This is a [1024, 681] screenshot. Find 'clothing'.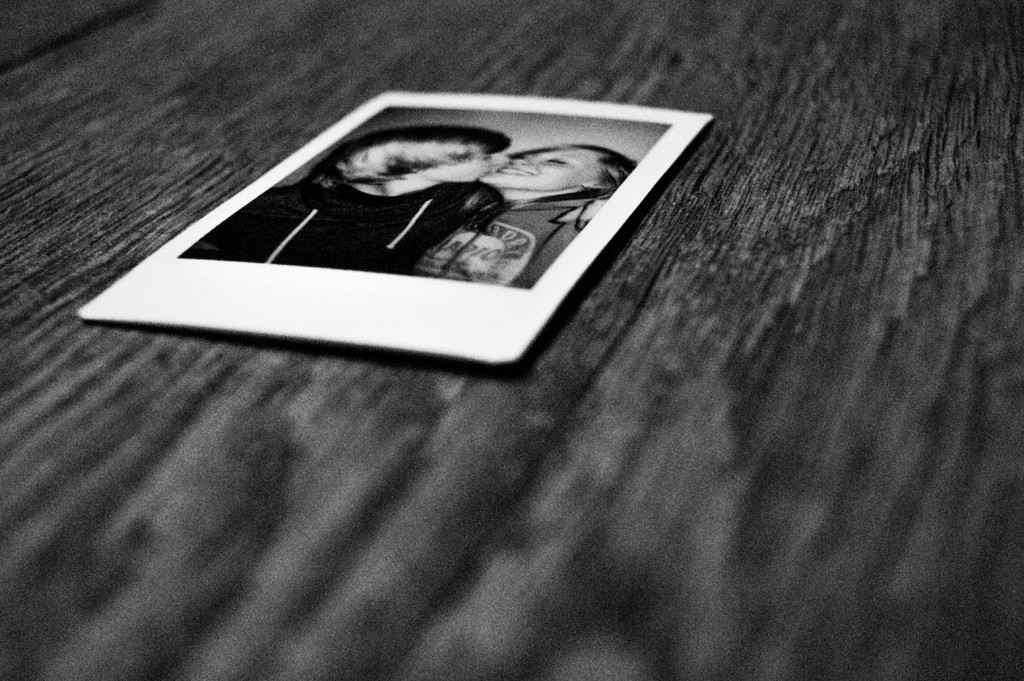
Bounding box: bbox=(412, 191, 591, 289).
